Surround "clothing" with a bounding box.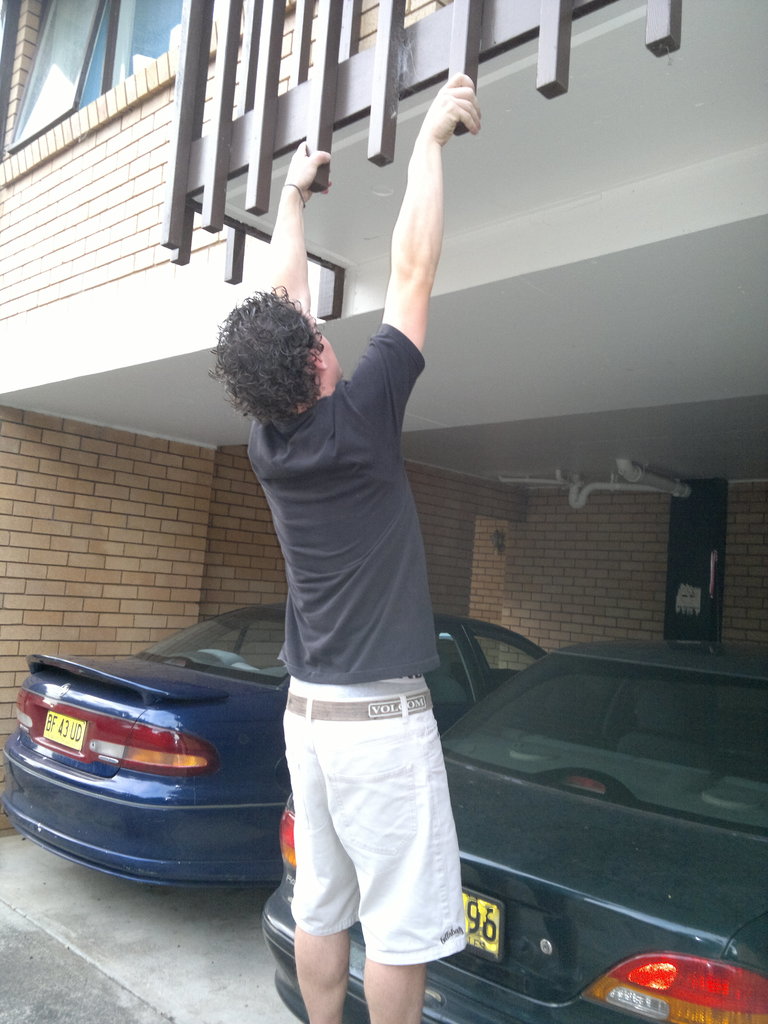
BBox(229, 301, 463, 974).
